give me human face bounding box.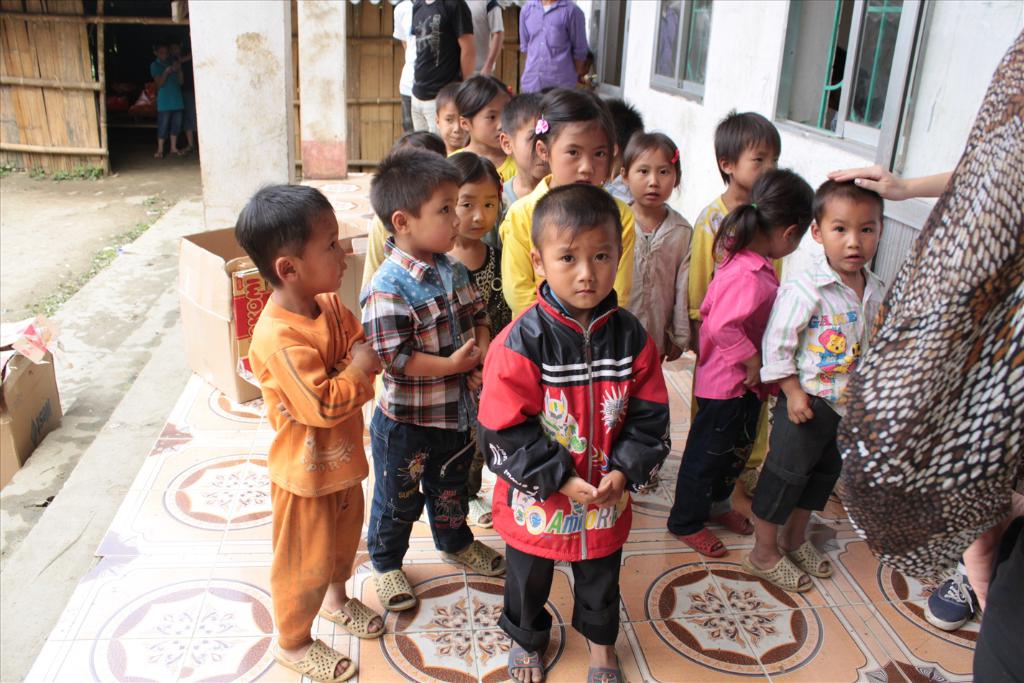
[x1=431, y1=103, x2=472, y2=147].
